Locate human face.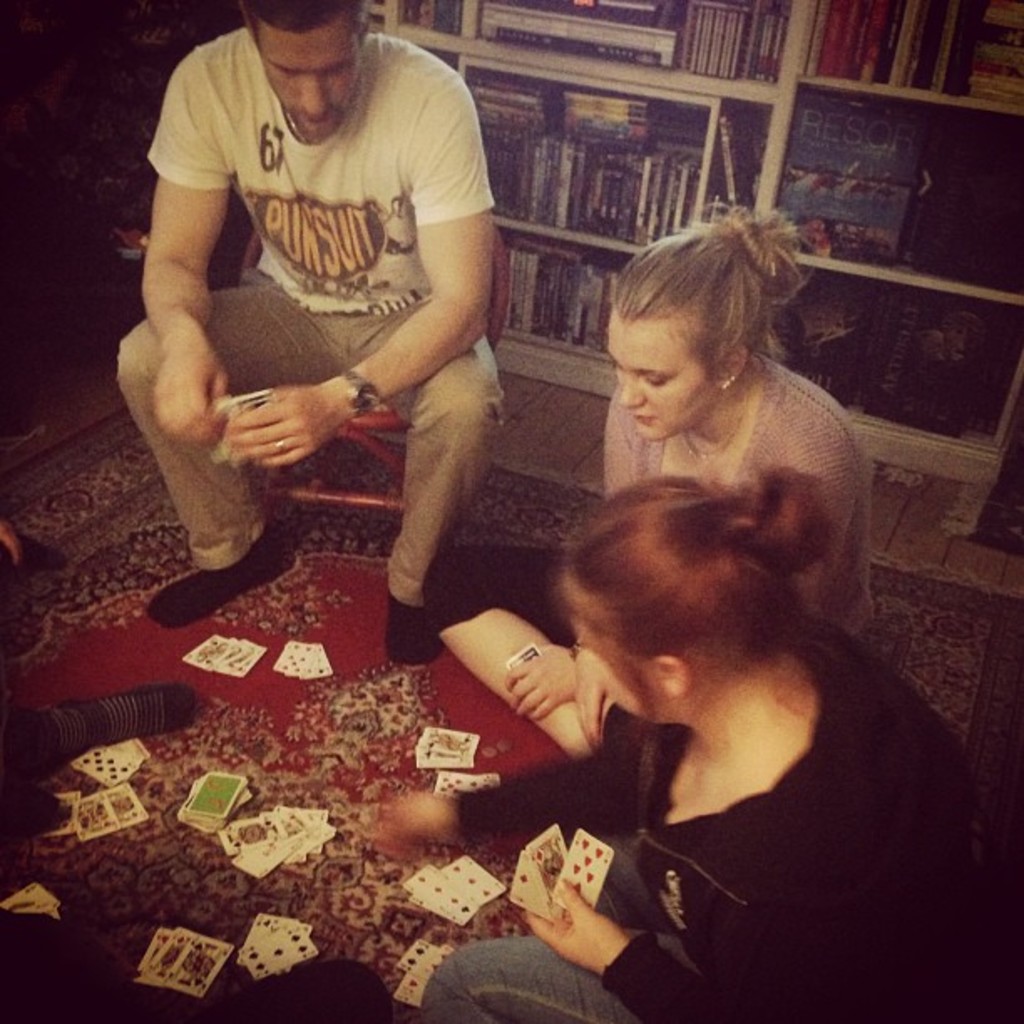
Bounding box: 604 315 714 445.
